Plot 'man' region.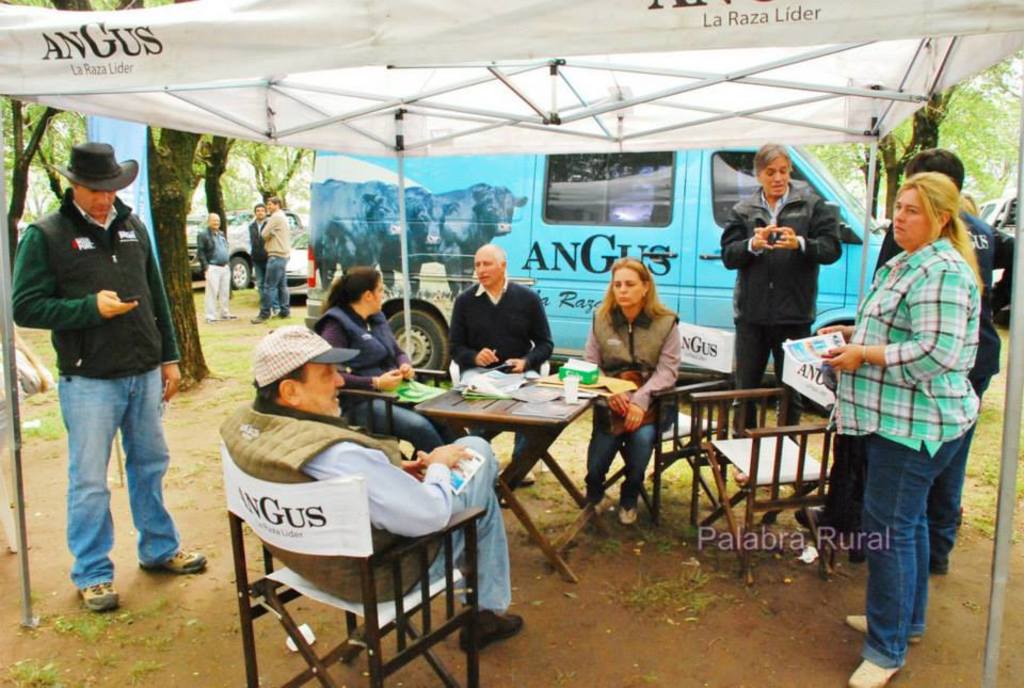
Plotted at region(21, 147, 191, 607).
